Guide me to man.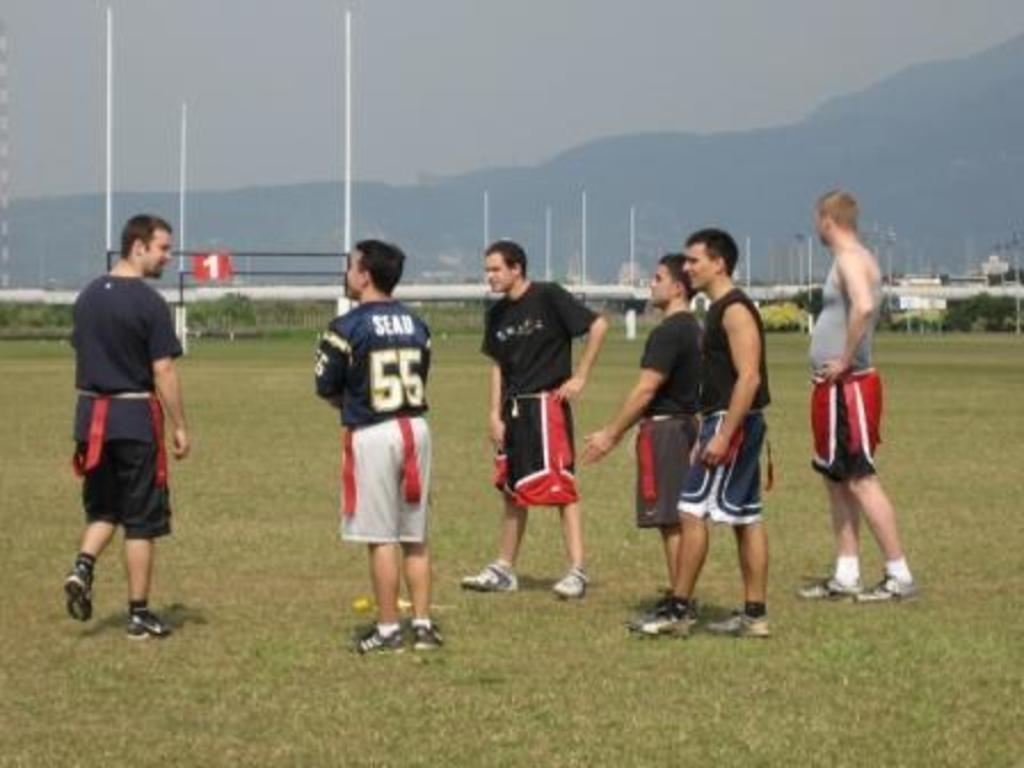
Guidance: bbox=(453, 226, 608, 606).
